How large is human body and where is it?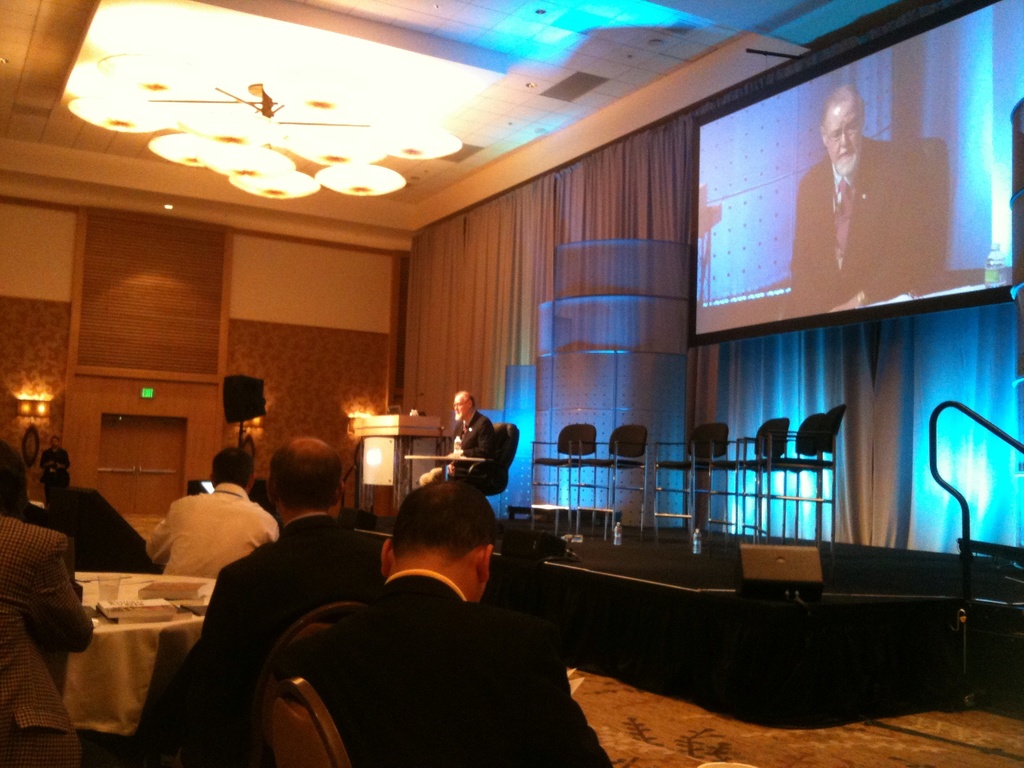
Bounding box: [41,436,72,502].
